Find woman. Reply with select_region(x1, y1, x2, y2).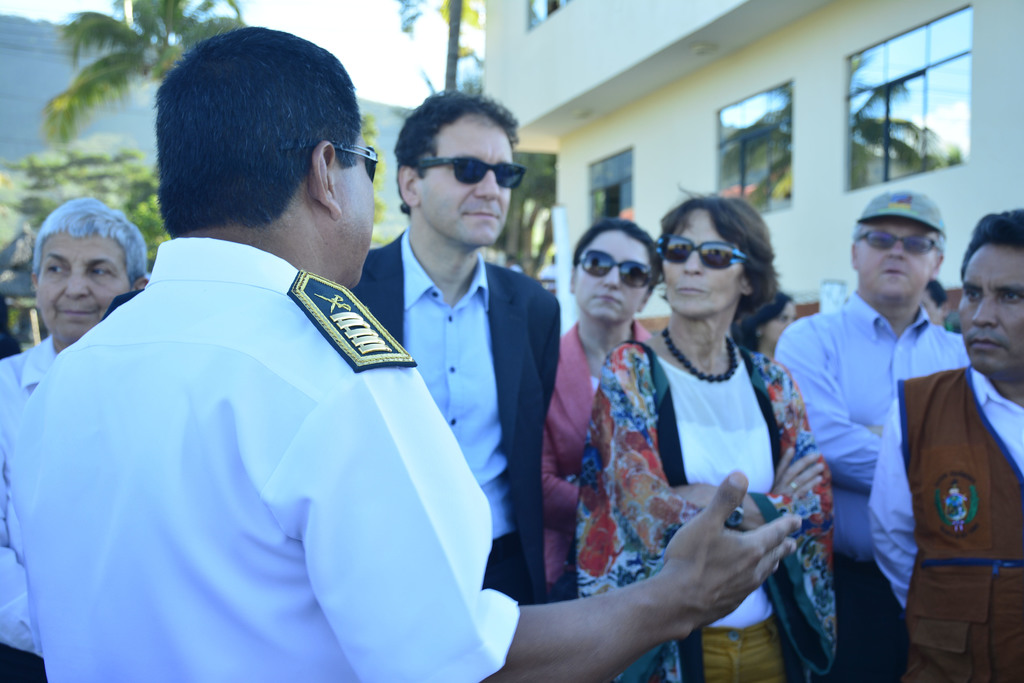
select_region(538, 215, 669, 608).
